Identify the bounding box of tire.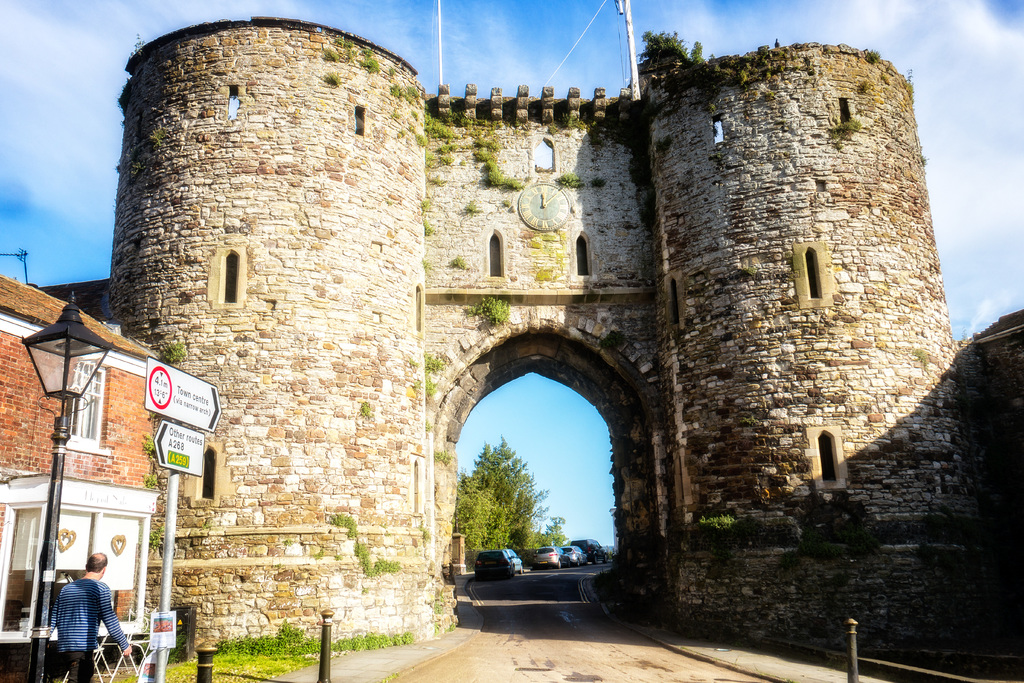
x1=554, y1=559, x2=564, y2=573.
